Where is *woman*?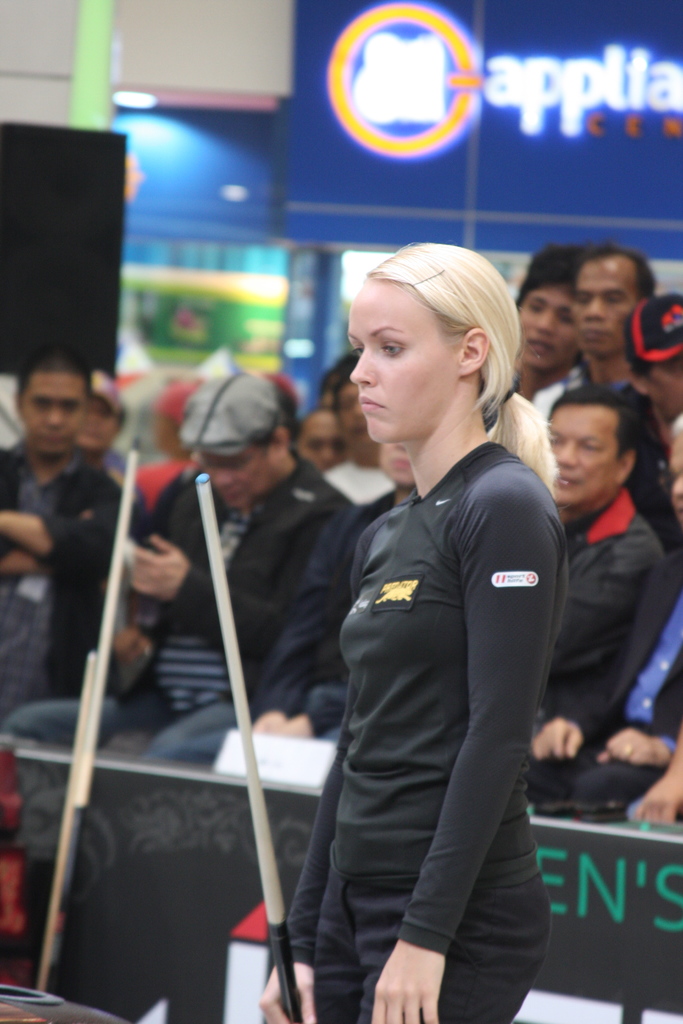
279/241/575/1023.
